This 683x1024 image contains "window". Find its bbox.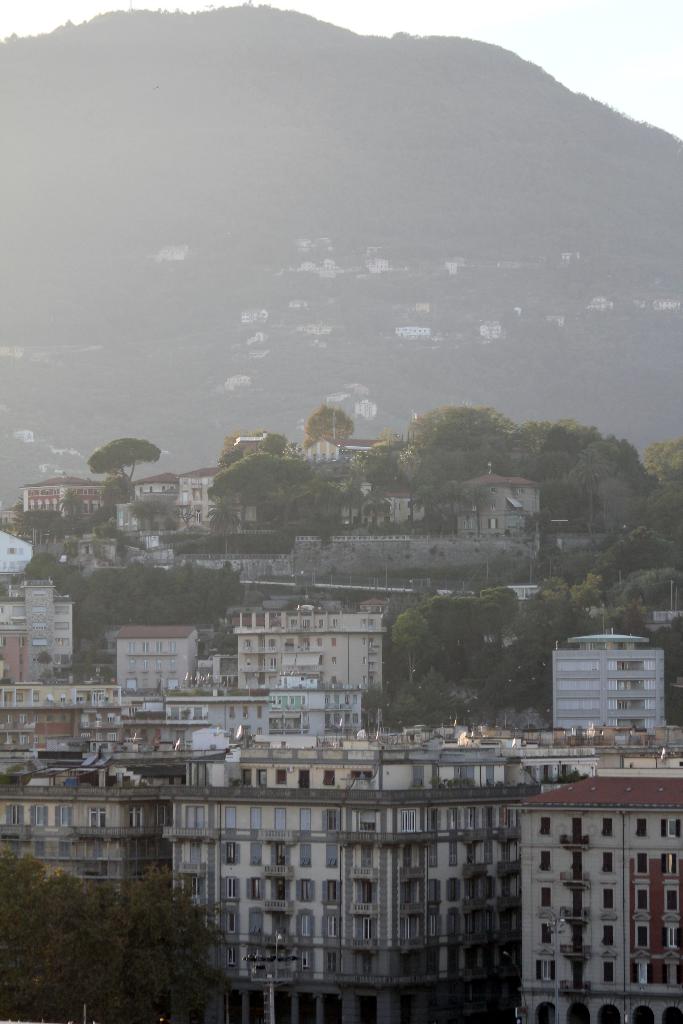
locate(249, 843, 263, 865).
